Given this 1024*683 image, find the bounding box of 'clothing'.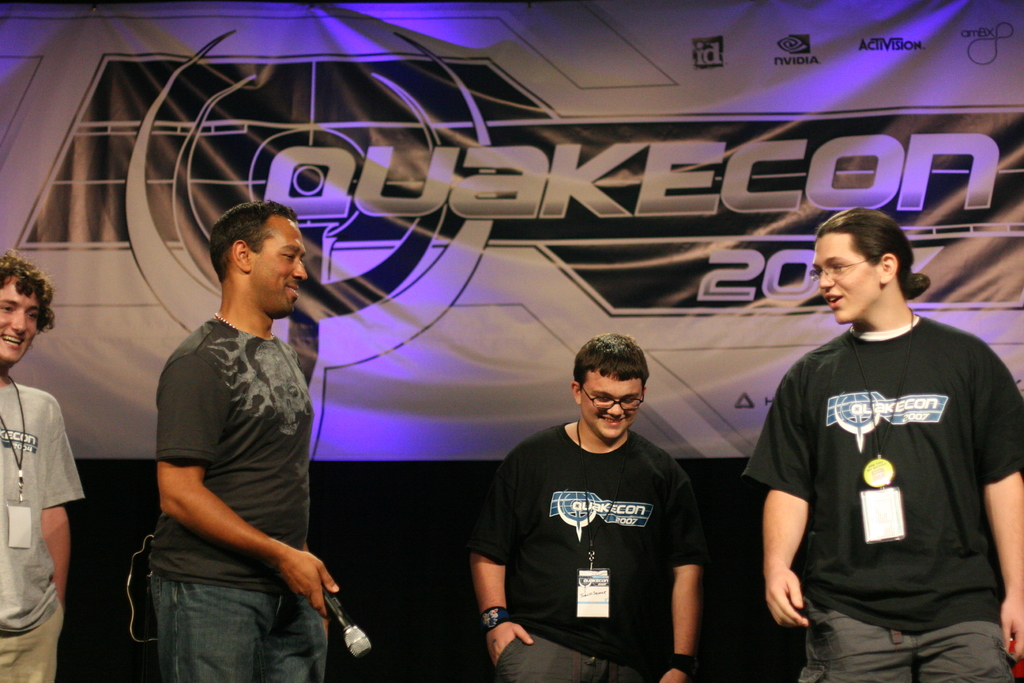
[left=739, top=314, right=1023, bottom=682].
